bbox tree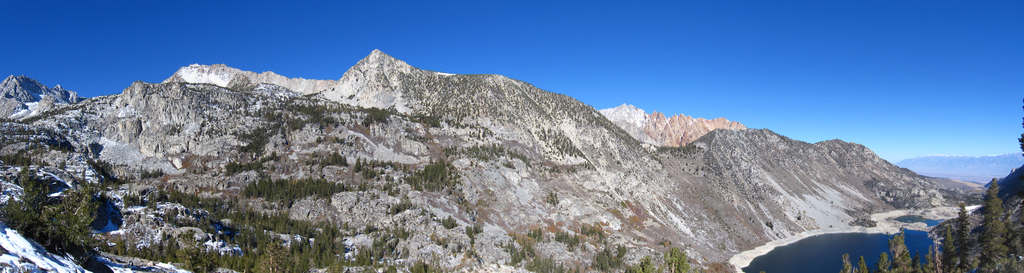
box(842, 253, 850, 272)
